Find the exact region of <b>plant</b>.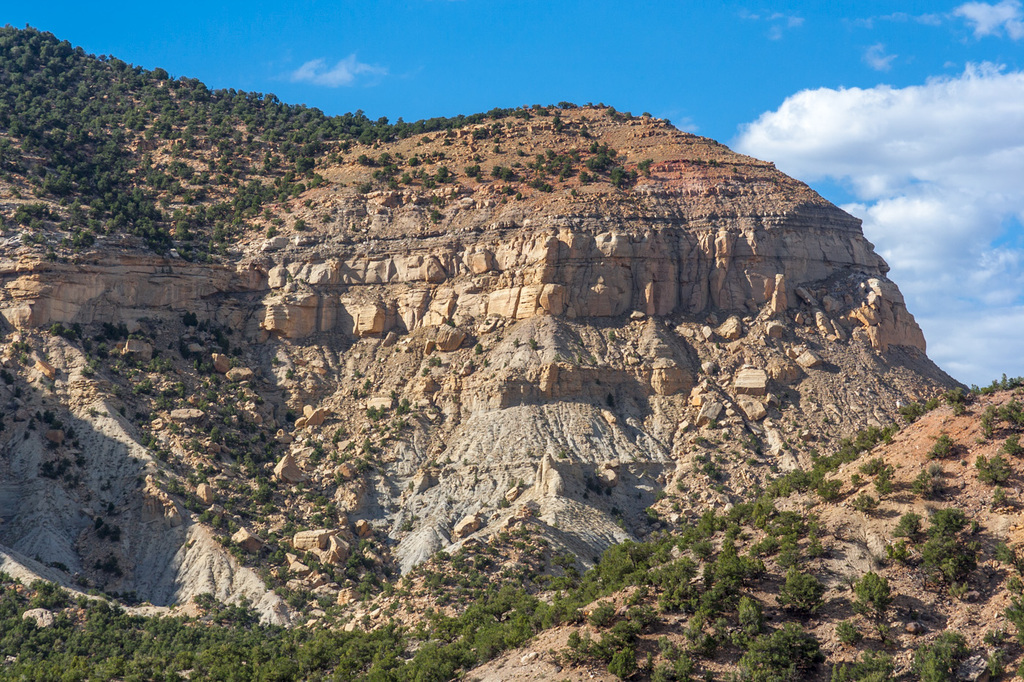
Exact region: bbox=[78, 358, 99, 381].
